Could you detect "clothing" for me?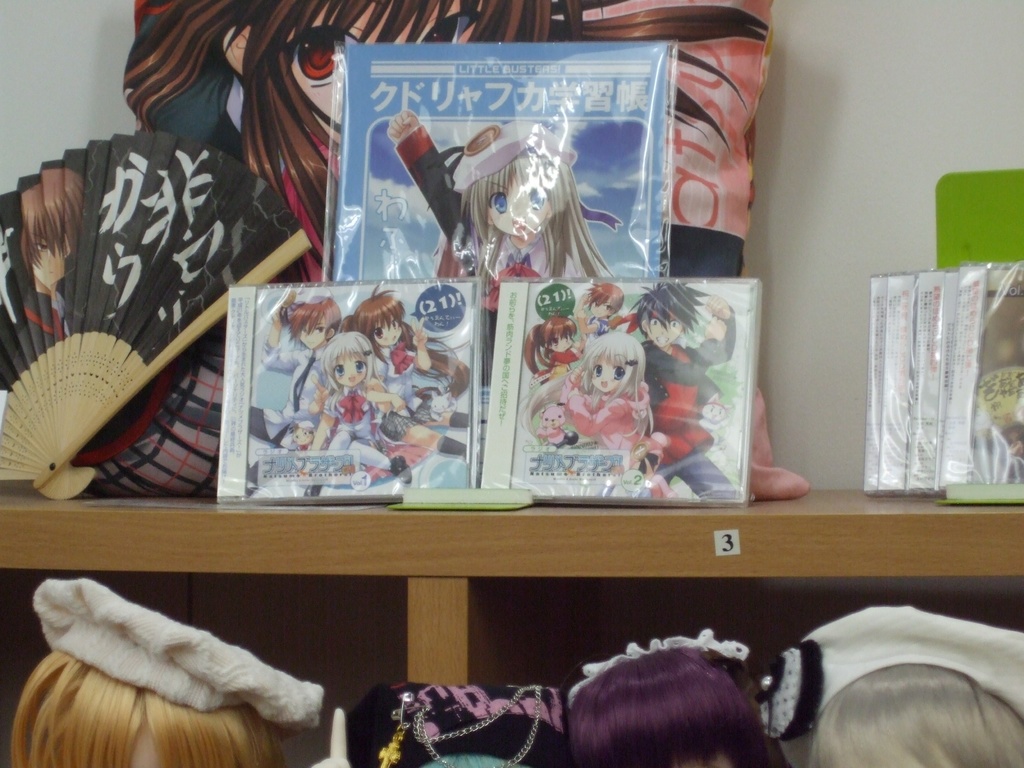
Detection result: {"left": 367, "top": 124, "right": 609, "bottom": 265}.
